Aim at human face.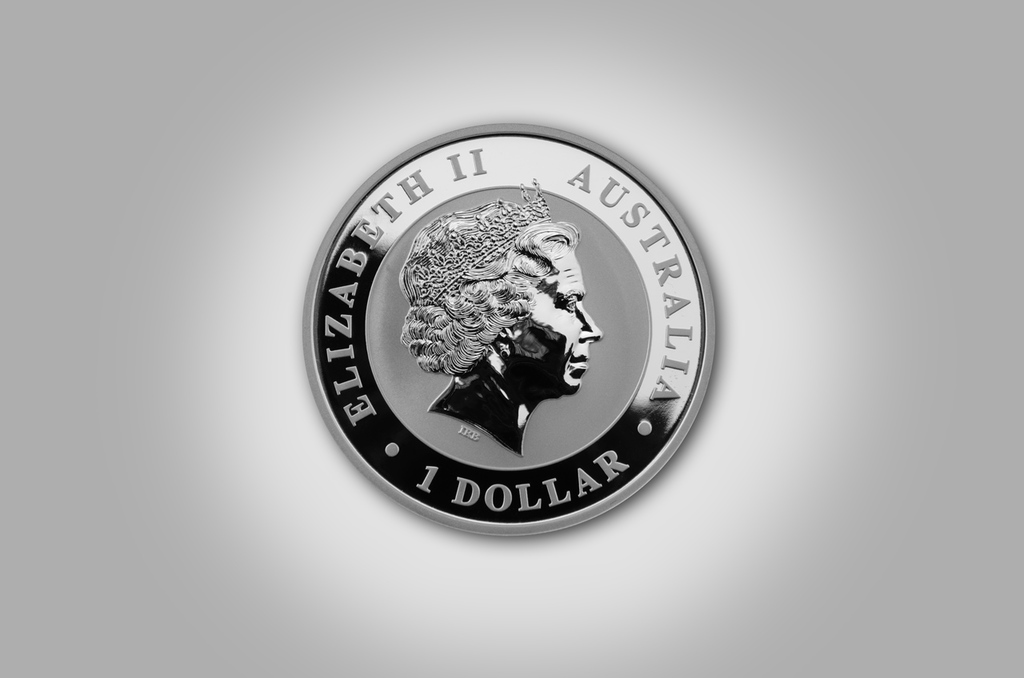
Aimed at {"left": 500, "top": 249, "right": 598, "bottom": 395}.
